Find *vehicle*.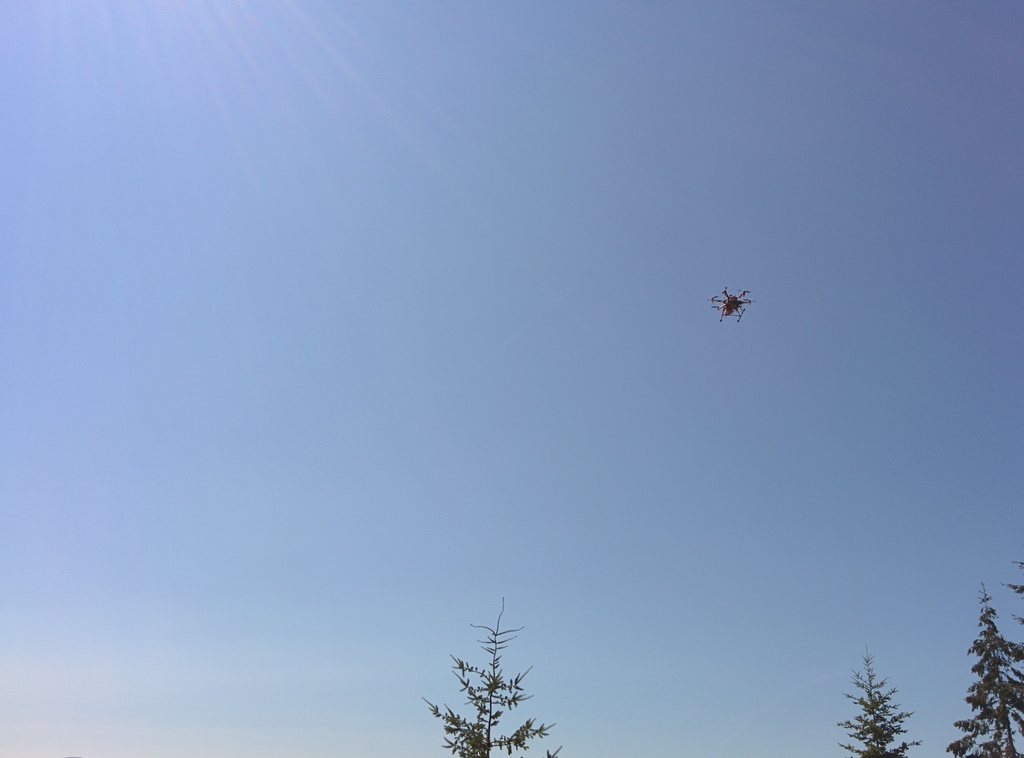
rect(710, 284, 754, 319).
